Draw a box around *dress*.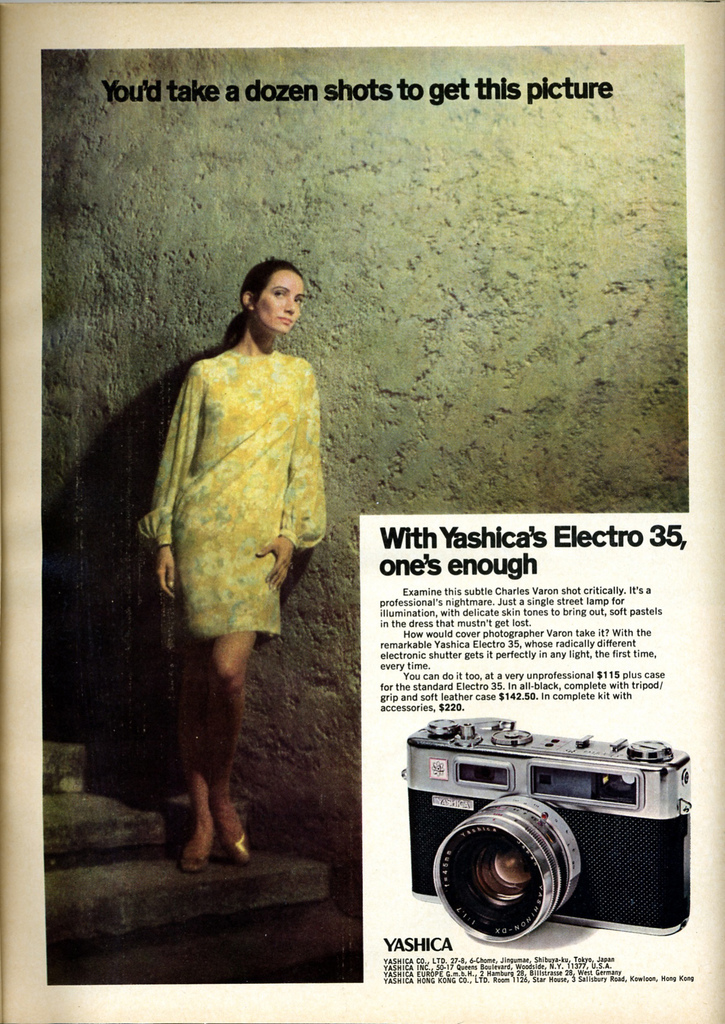
x1=138 y1=349 x2=323 y2=644.
